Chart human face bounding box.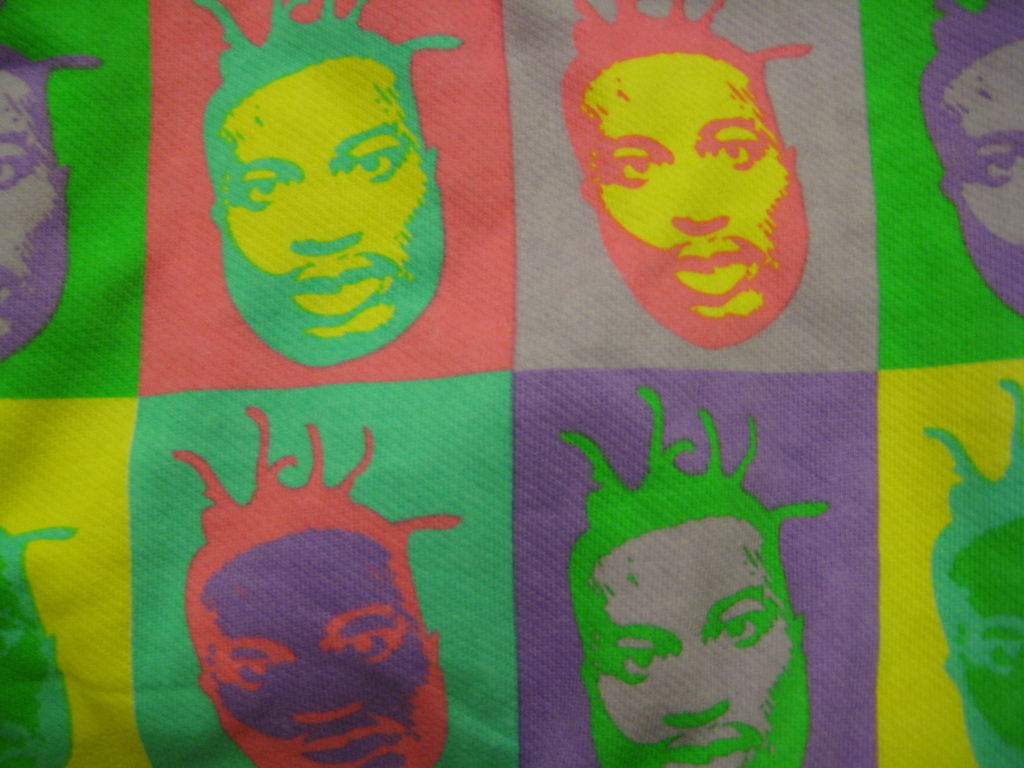
Charted: bbox=(204, 534, 444, 767).
